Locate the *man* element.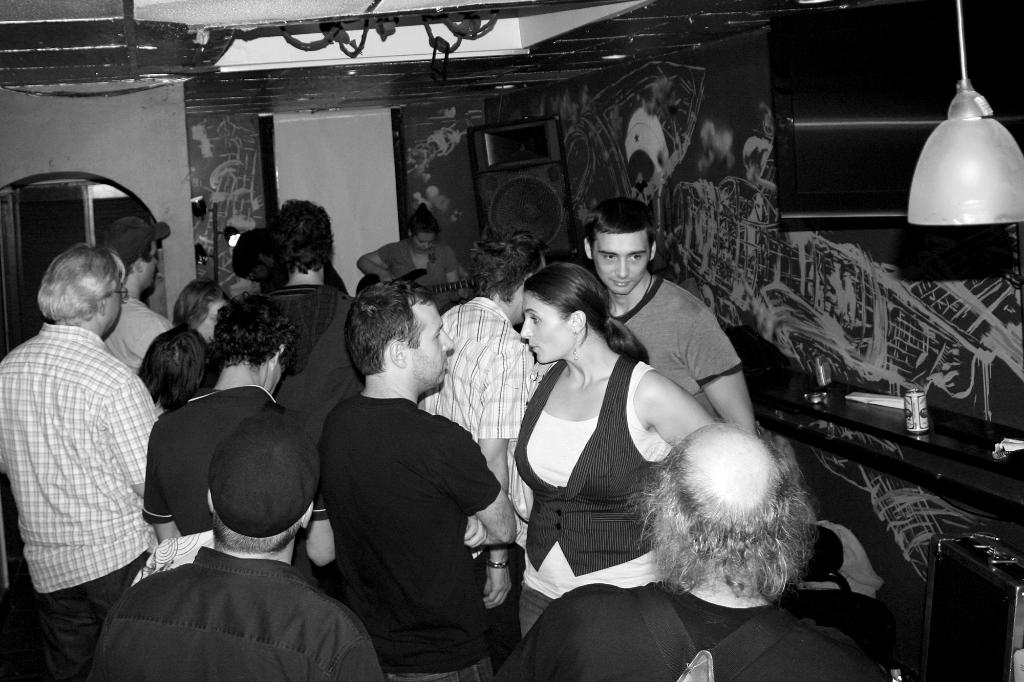
Element bbox: [516, 417, 879, 681].
